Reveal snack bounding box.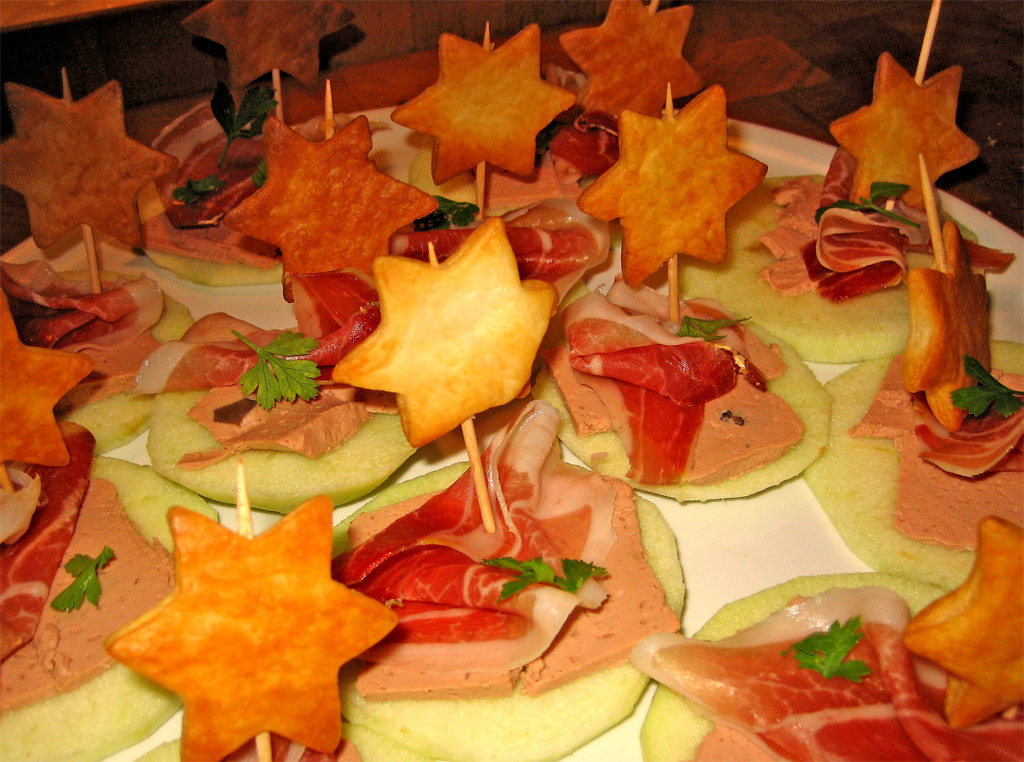
Revealed: (391,29,616,324).
